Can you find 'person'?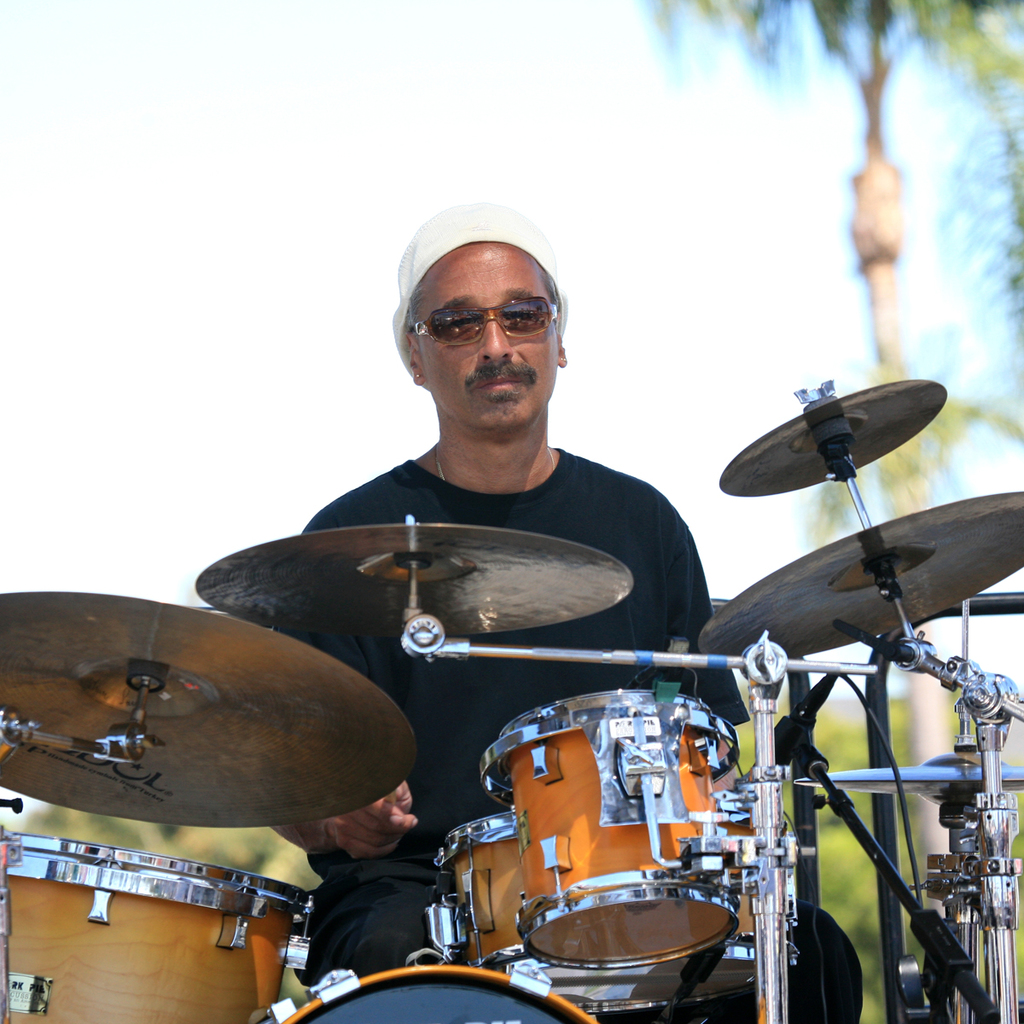
Yes, bounding box: box(265, 202, 864, 1023).
